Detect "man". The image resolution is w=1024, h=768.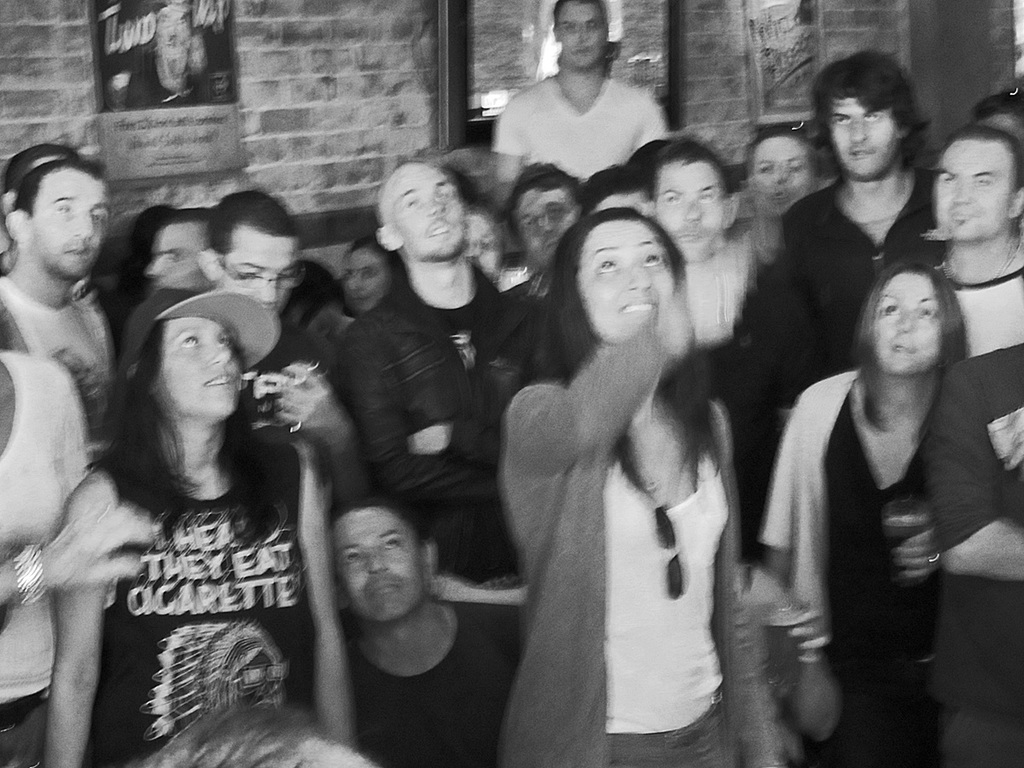
bbox=(930, 130, 1023, 497).
